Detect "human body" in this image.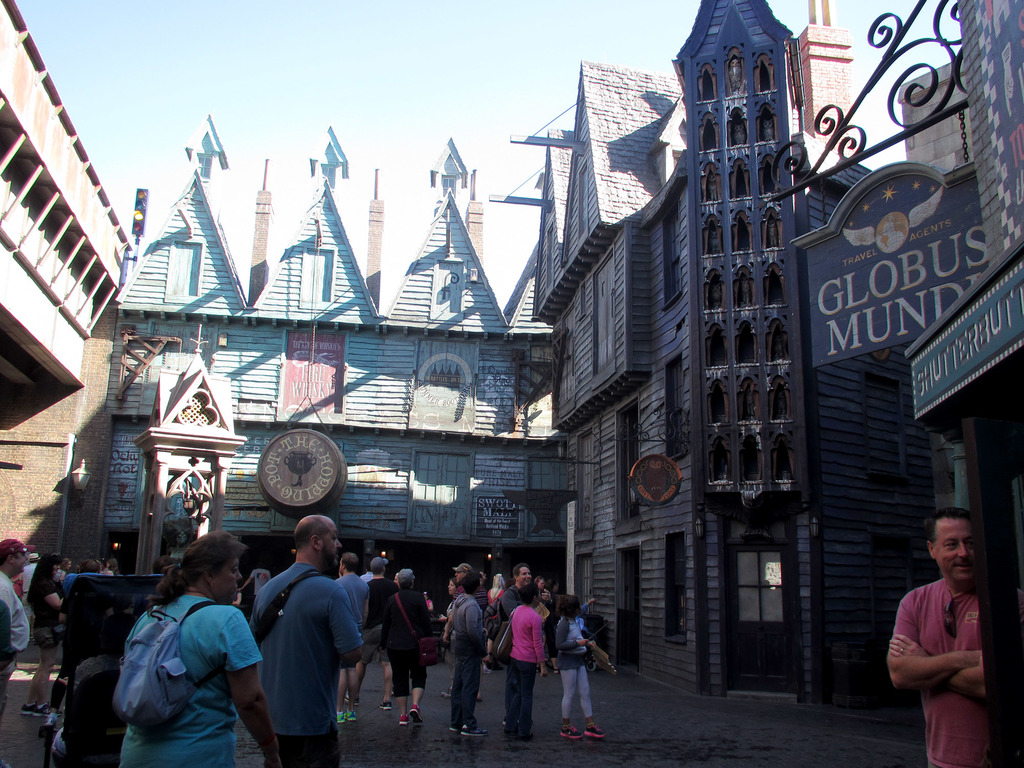
Detection: {"left": 509, "top": 591, "right": 556, "bottom": 744}.
